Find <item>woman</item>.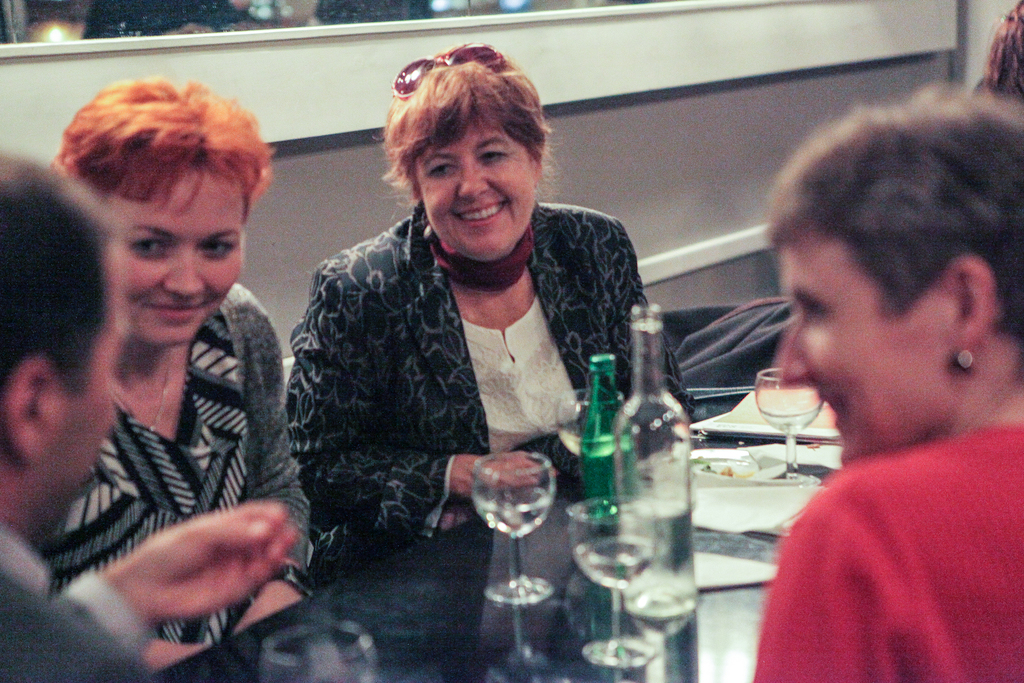
36/73/324/673.
